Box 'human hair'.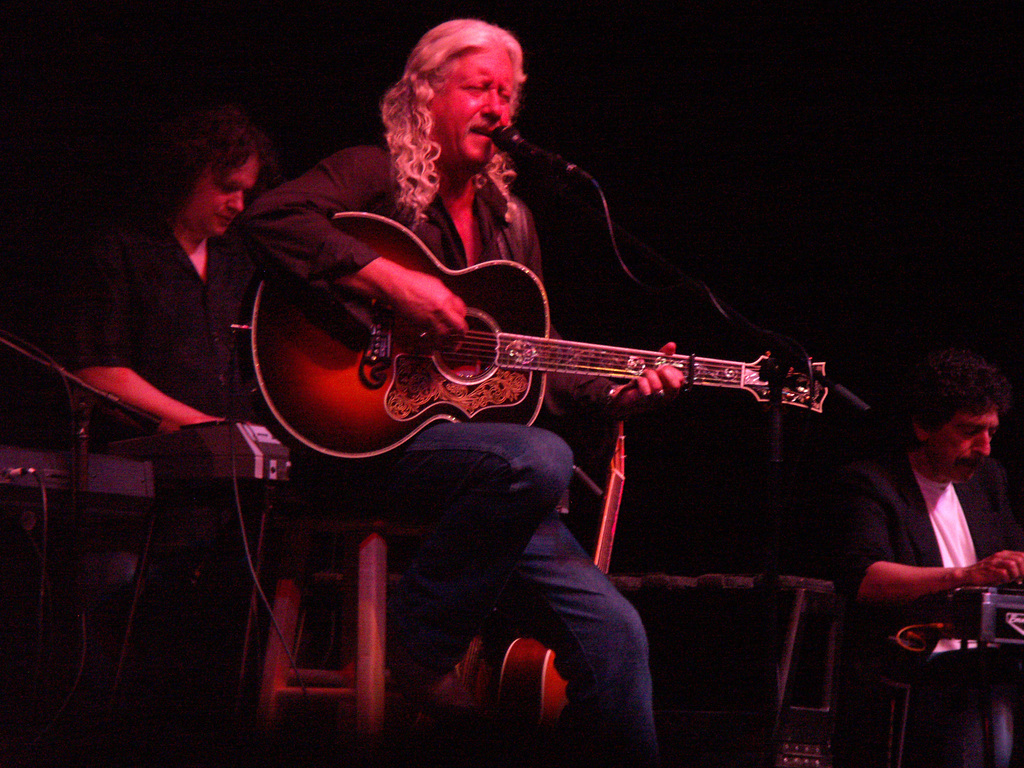
(127, 98, 283, 234).
